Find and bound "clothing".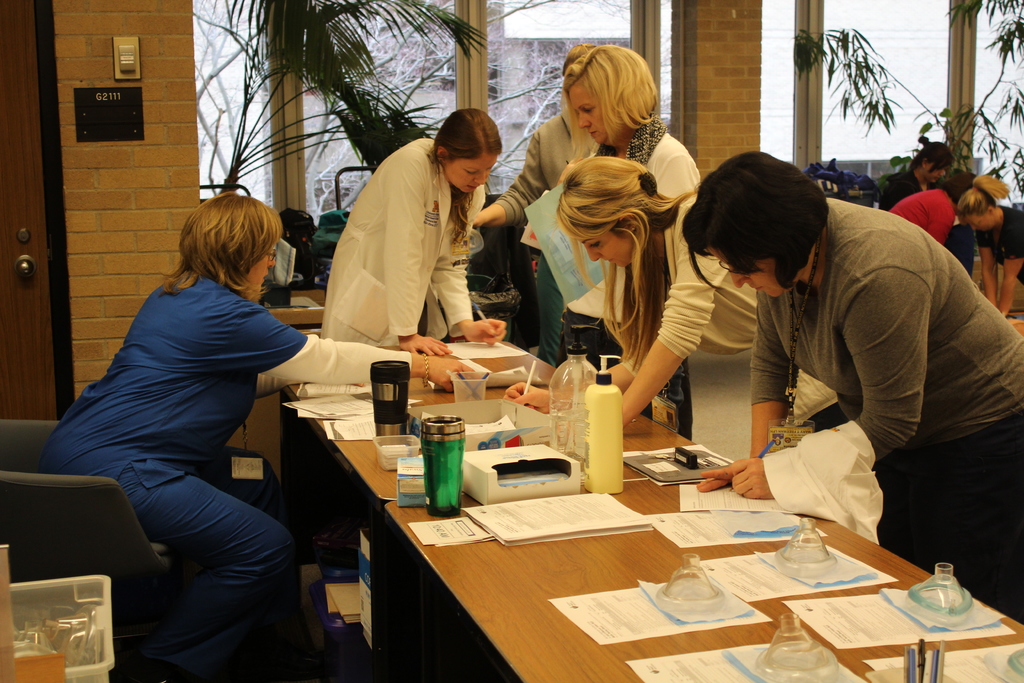
Bound: {"x1": 620, "y1": 189, "x2": 849, "y2": 434}.
